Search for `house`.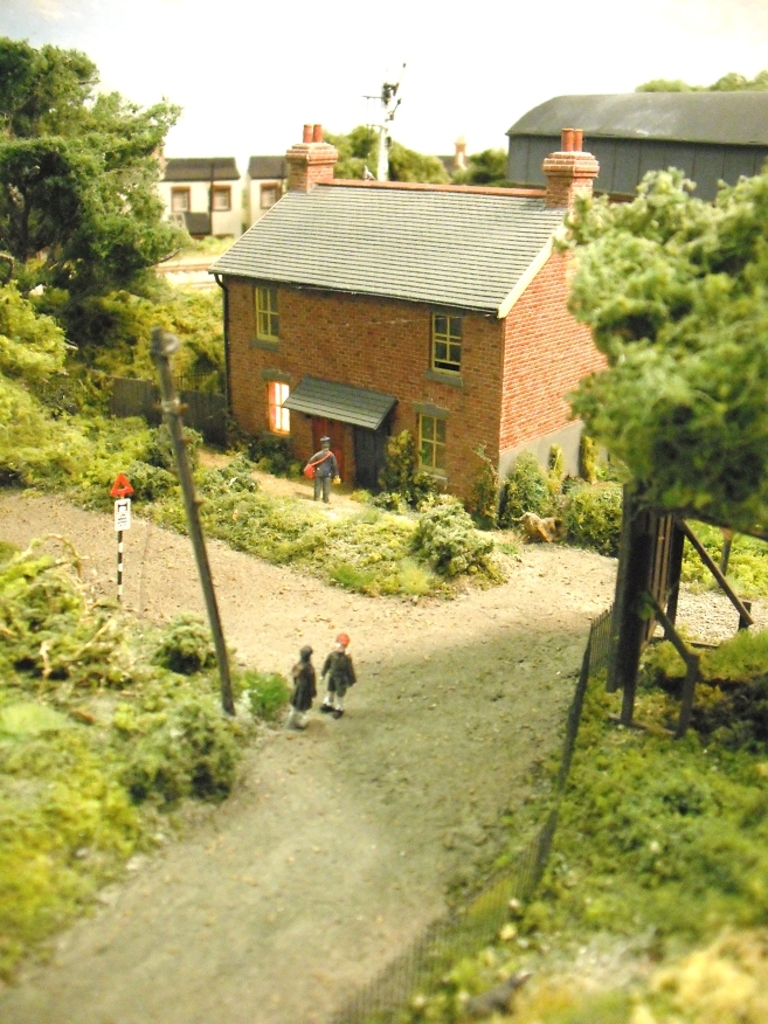
Found at 141 145 243 241.
